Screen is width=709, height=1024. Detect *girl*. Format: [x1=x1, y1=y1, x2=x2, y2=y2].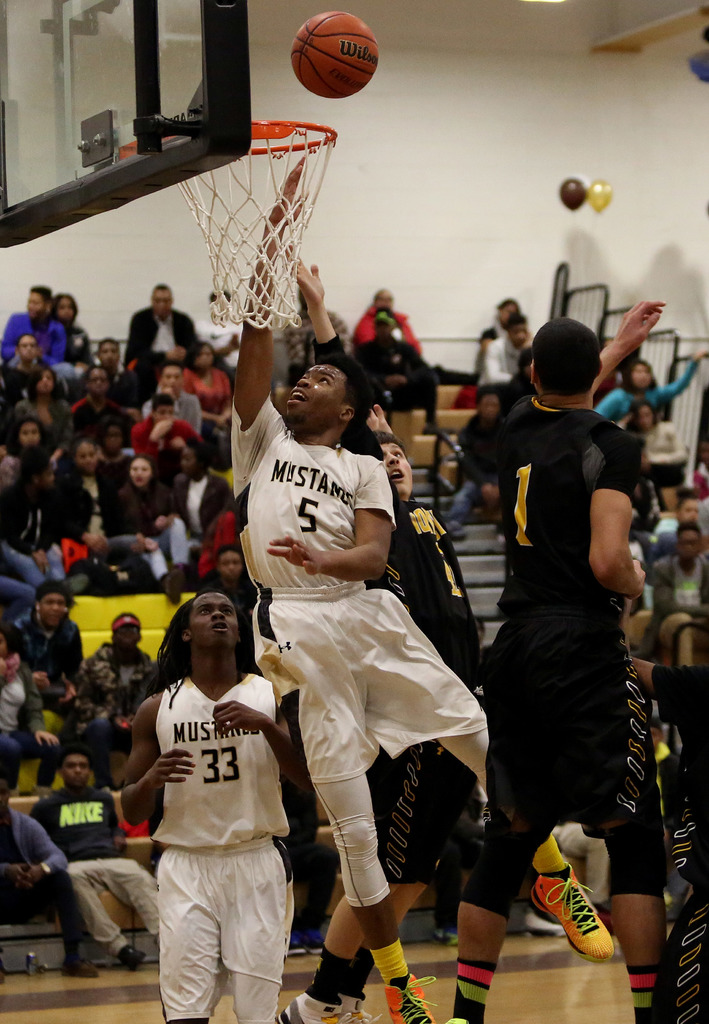
[x1=53, y1=436, x2=111, y2=579].
